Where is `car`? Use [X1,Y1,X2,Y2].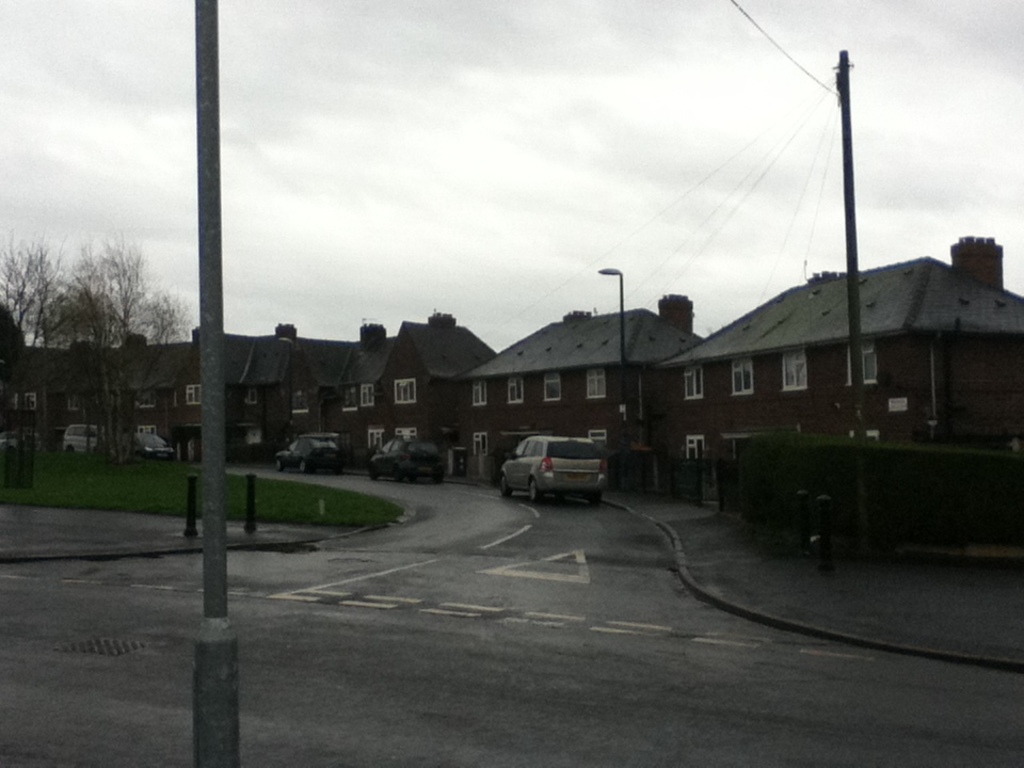
[0,421,46,455].
